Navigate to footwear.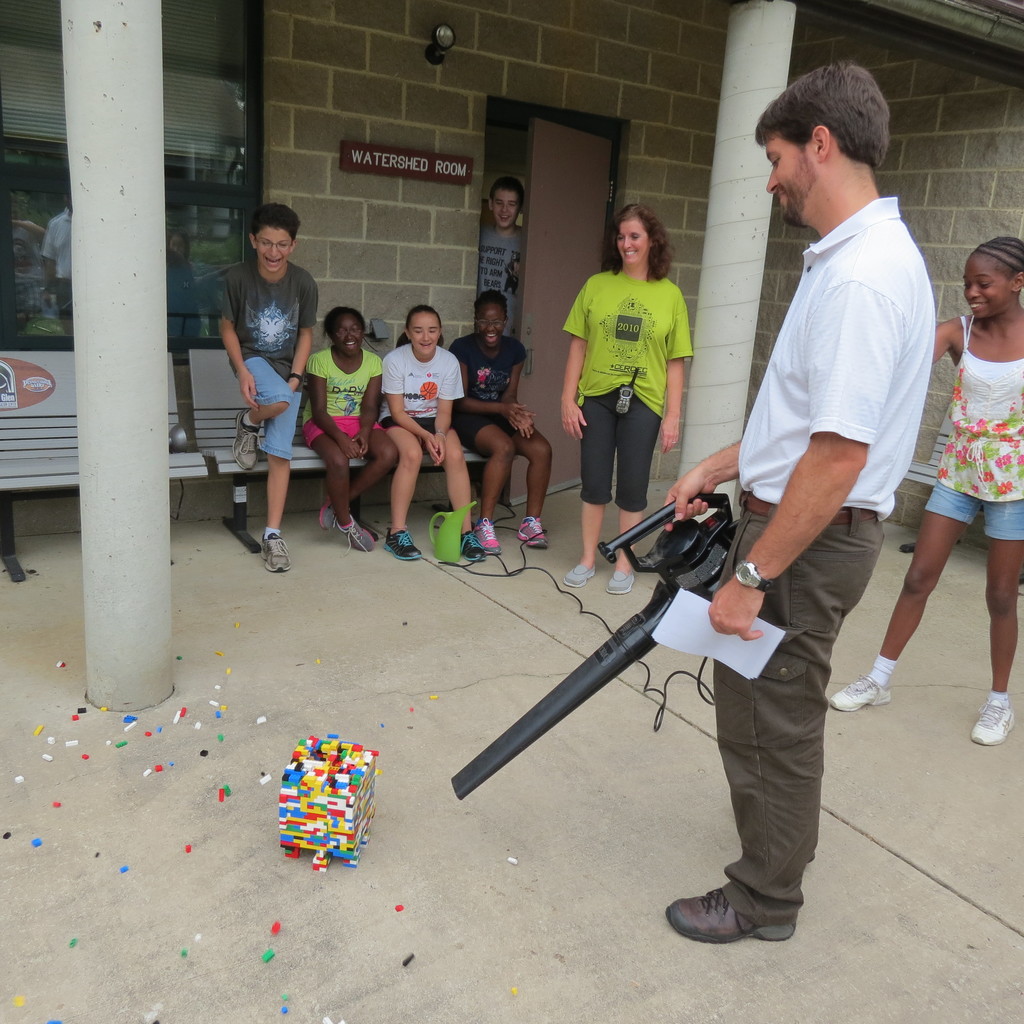
Navigation target: (x1=612, y1=559, x2=641, y2=589).
